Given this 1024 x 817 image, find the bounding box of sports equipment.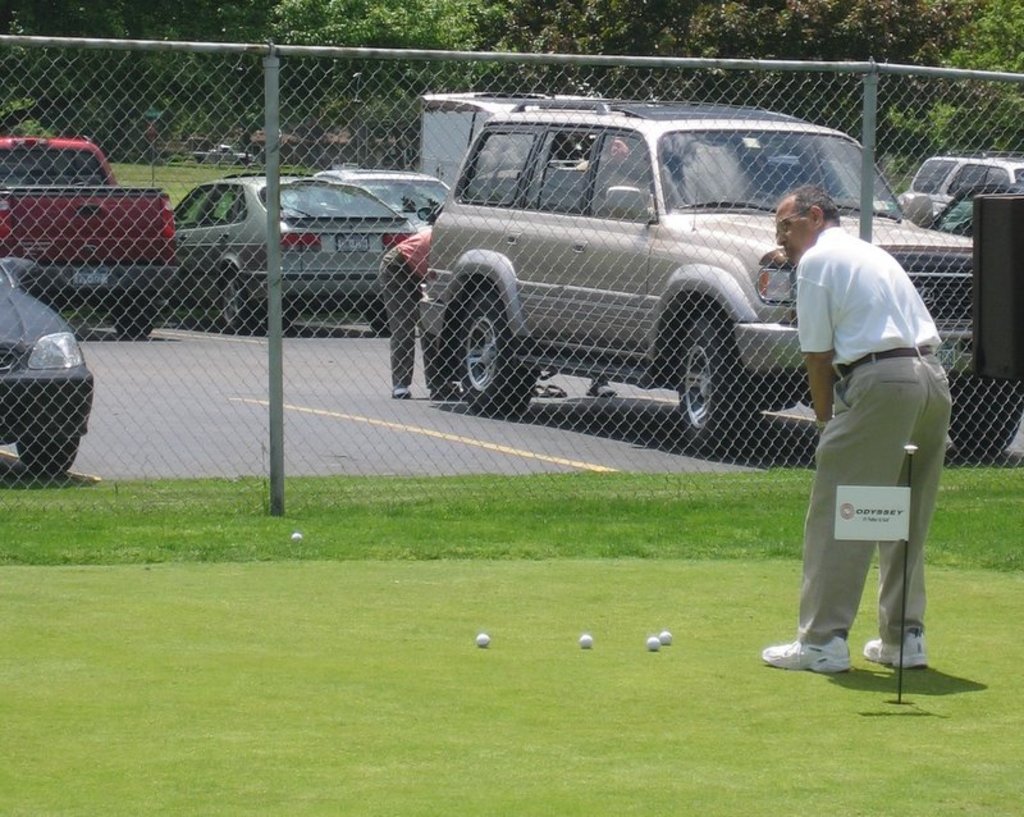
rect(658, 631, 671, 642).
